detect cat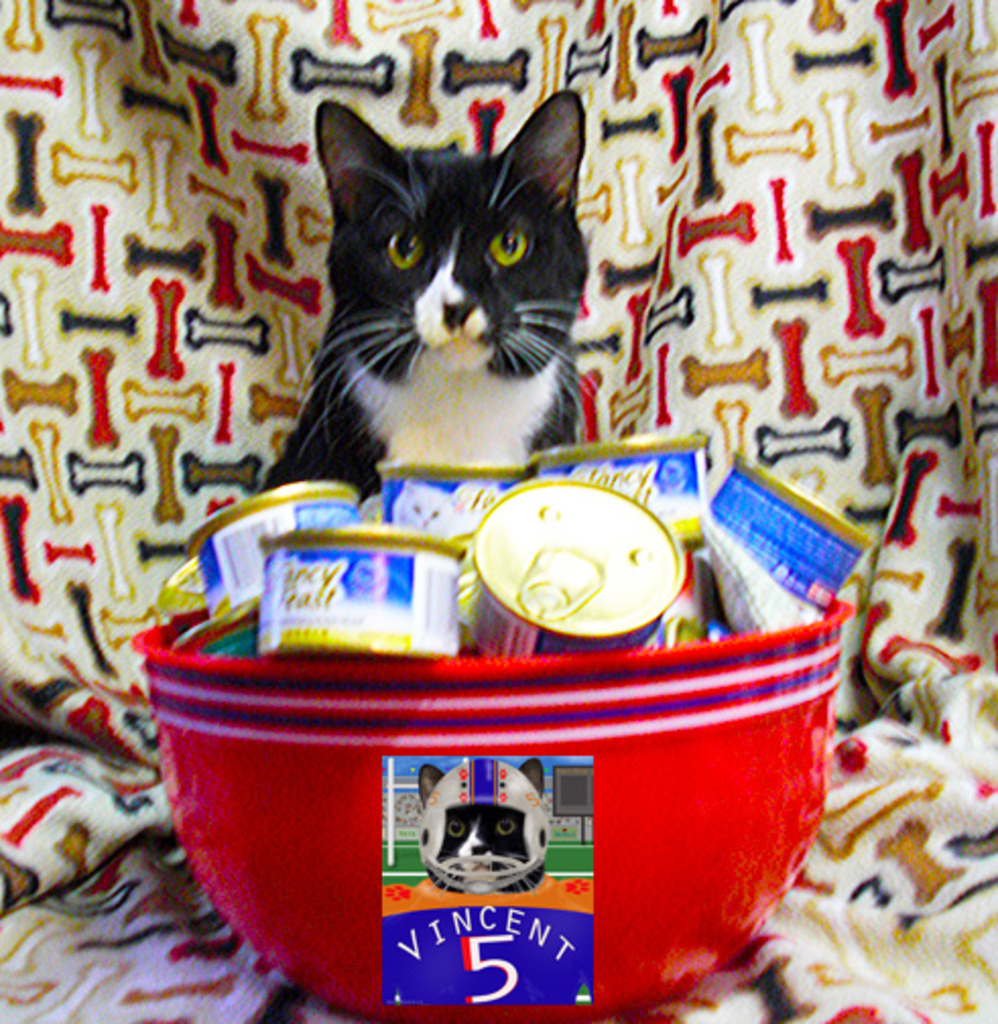
(236, 71, 612, 504)
